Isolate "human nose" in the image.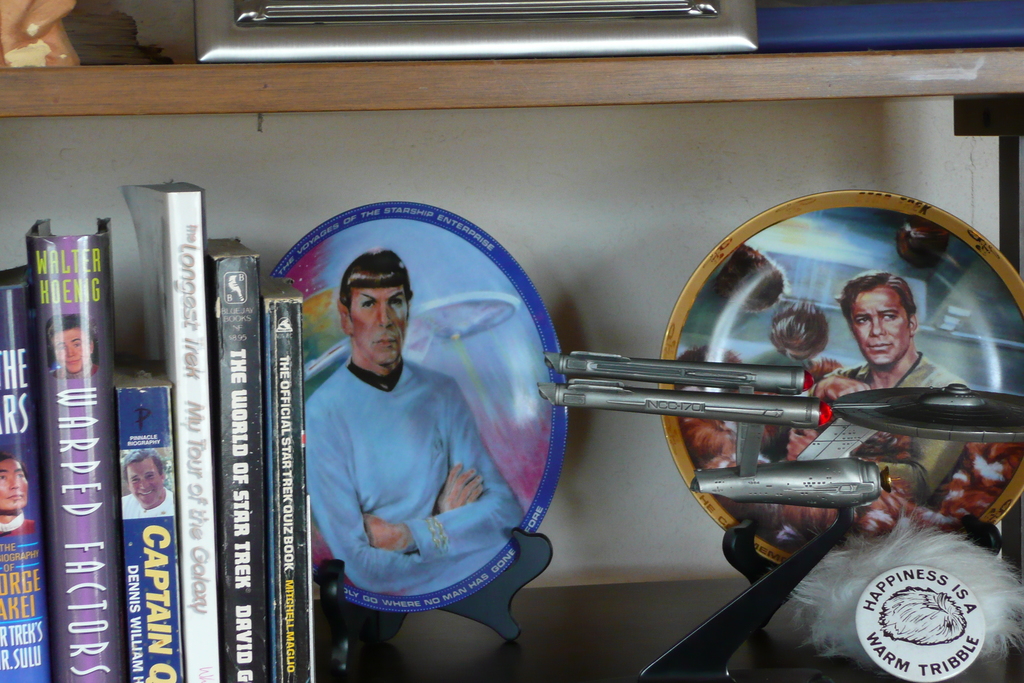
Isolated region: [left=375, top=299, right=396, bottom=327].
